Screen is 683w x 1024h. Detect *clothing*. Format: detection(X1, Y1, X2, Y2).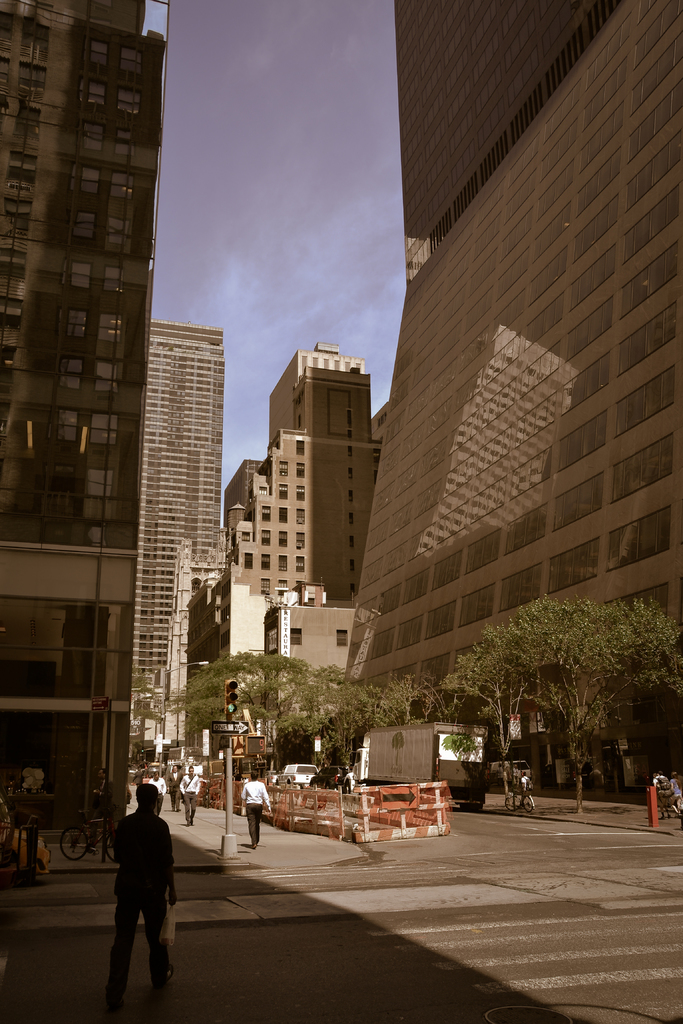
detection(147, 774, 166, 817).
